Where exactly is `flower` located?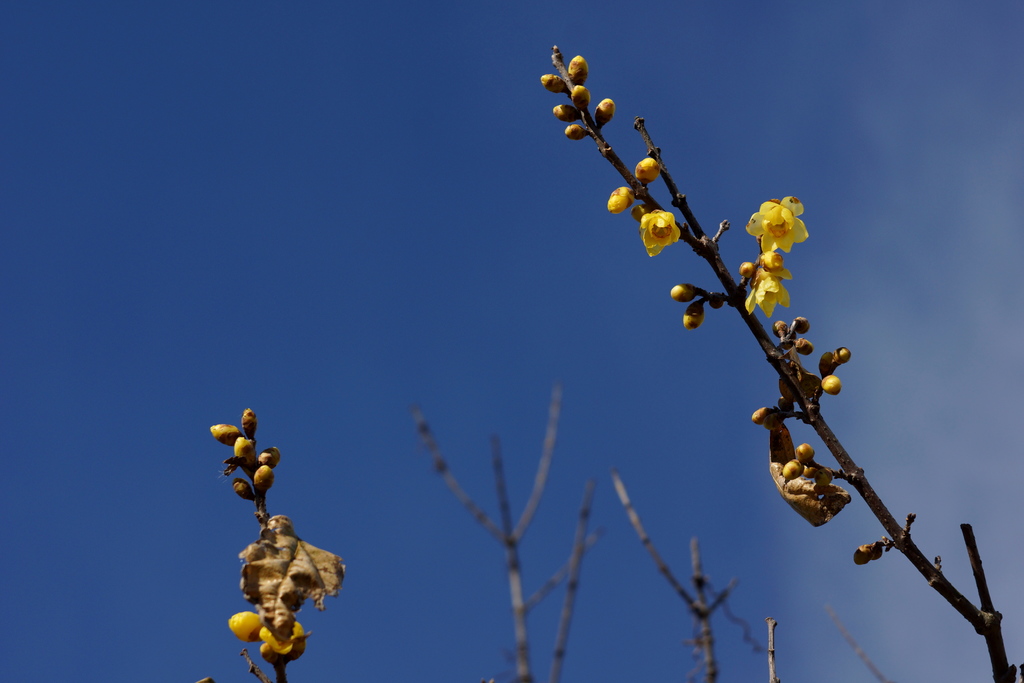
Its bounding box is bbox=[637, 206, 684, 263].
